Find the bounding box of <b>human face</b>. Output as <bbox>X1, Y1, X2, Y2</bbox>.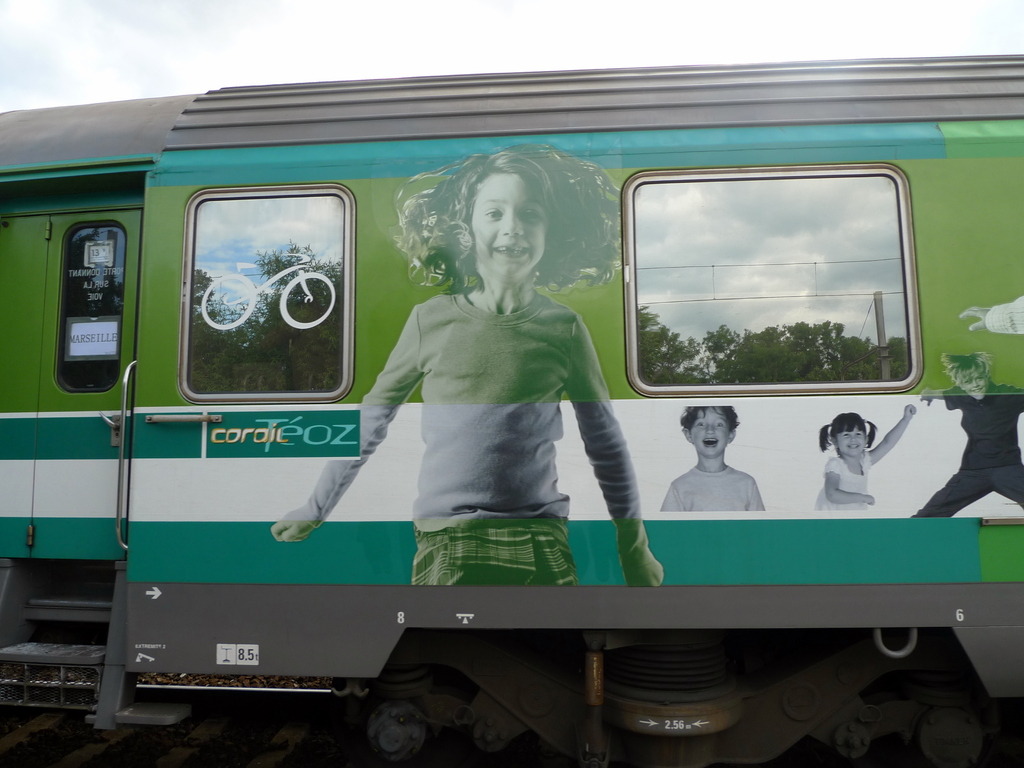
<bbox>470, 173, 546, 278</bbox>.
